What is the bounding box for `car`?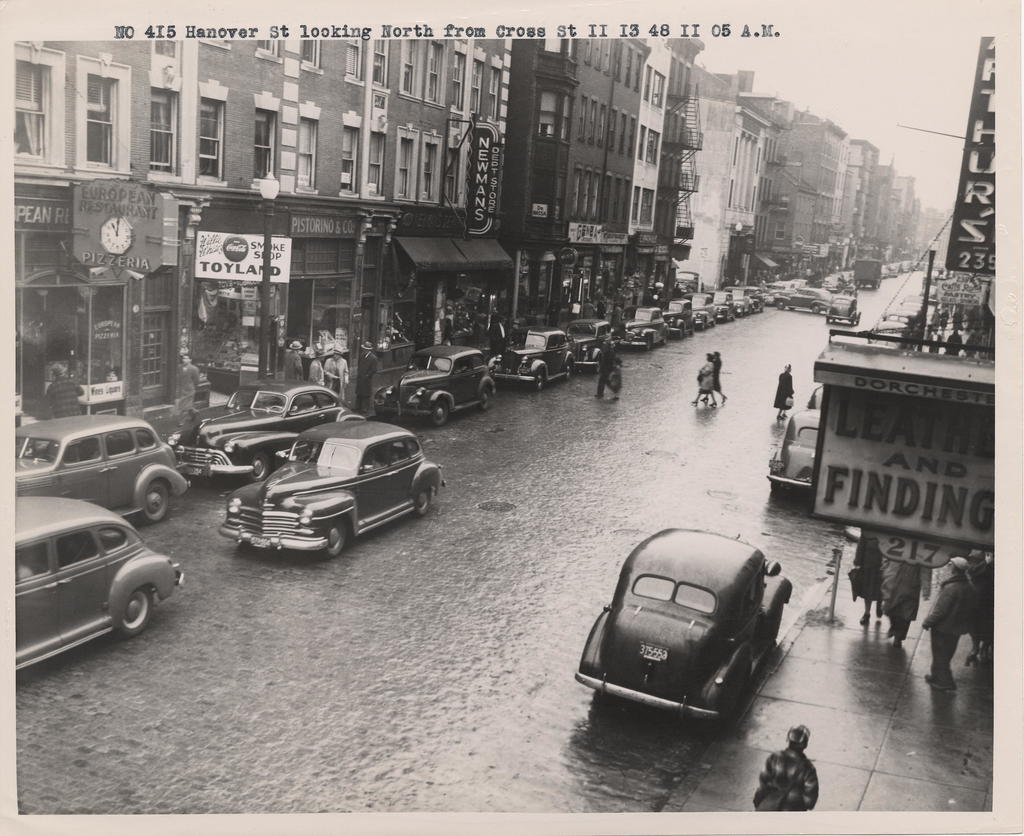
left=180, top=377, right=373, bottom=473.
